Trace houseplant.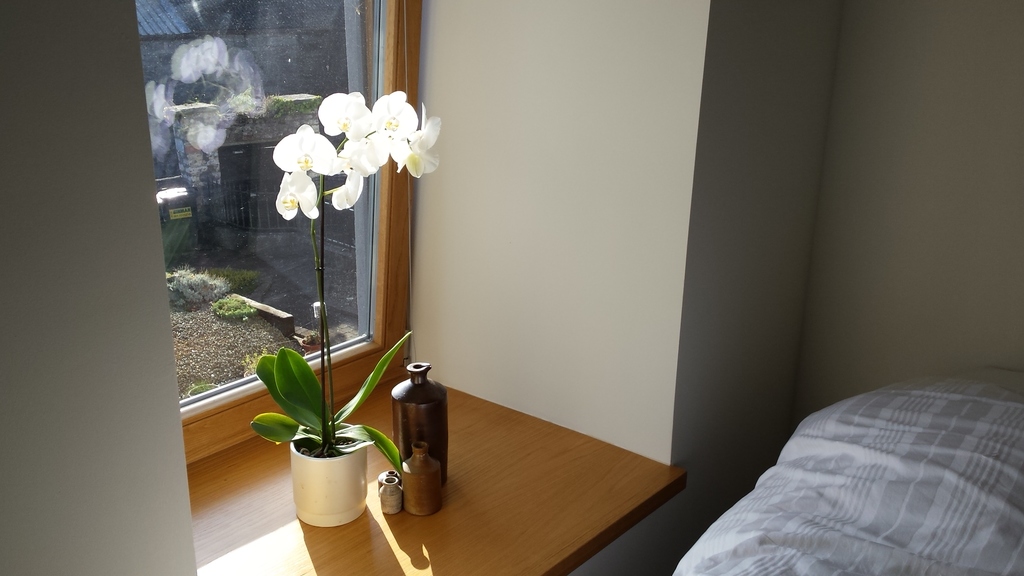
Traced to {"x1": 252, "y1": 88, "x2": 439, "y2": 526}.
